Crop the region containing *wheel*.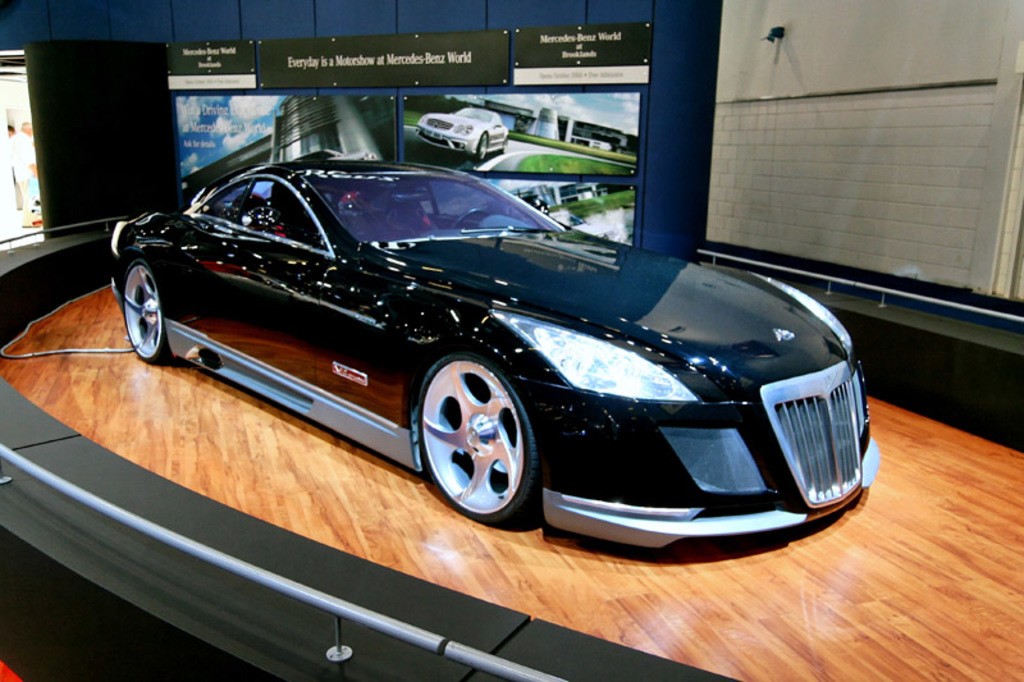
Crop region: 452, 211, 495, 228.
